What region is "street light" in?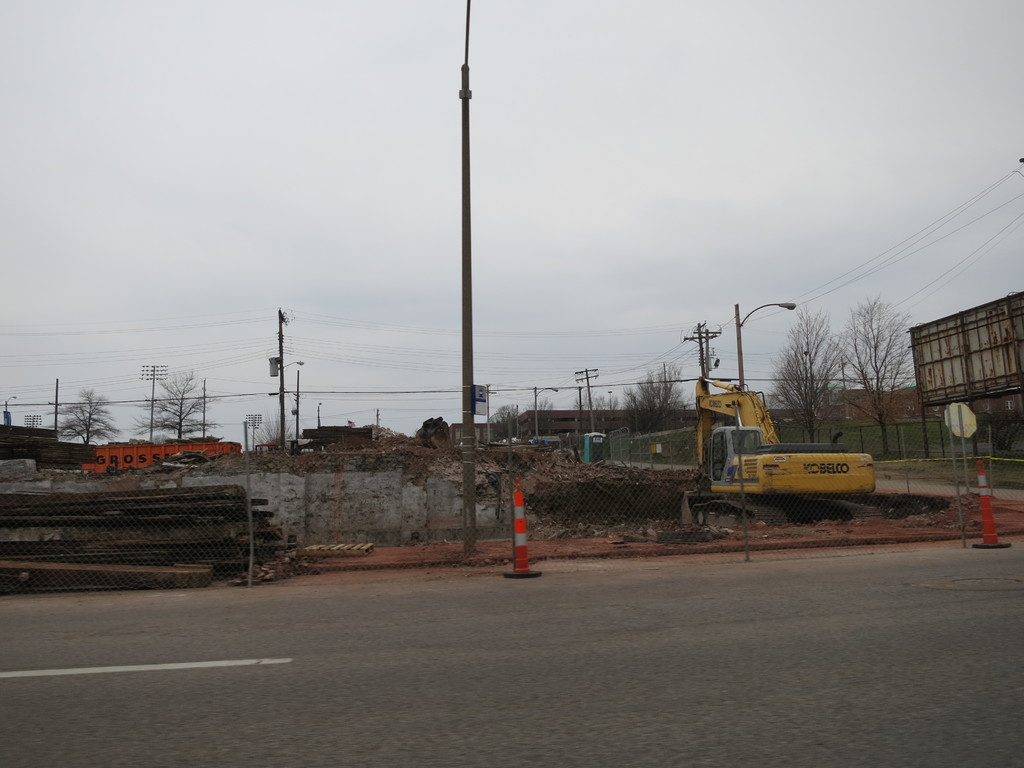
x1=269 y1=356 x2=305 y2=445.
